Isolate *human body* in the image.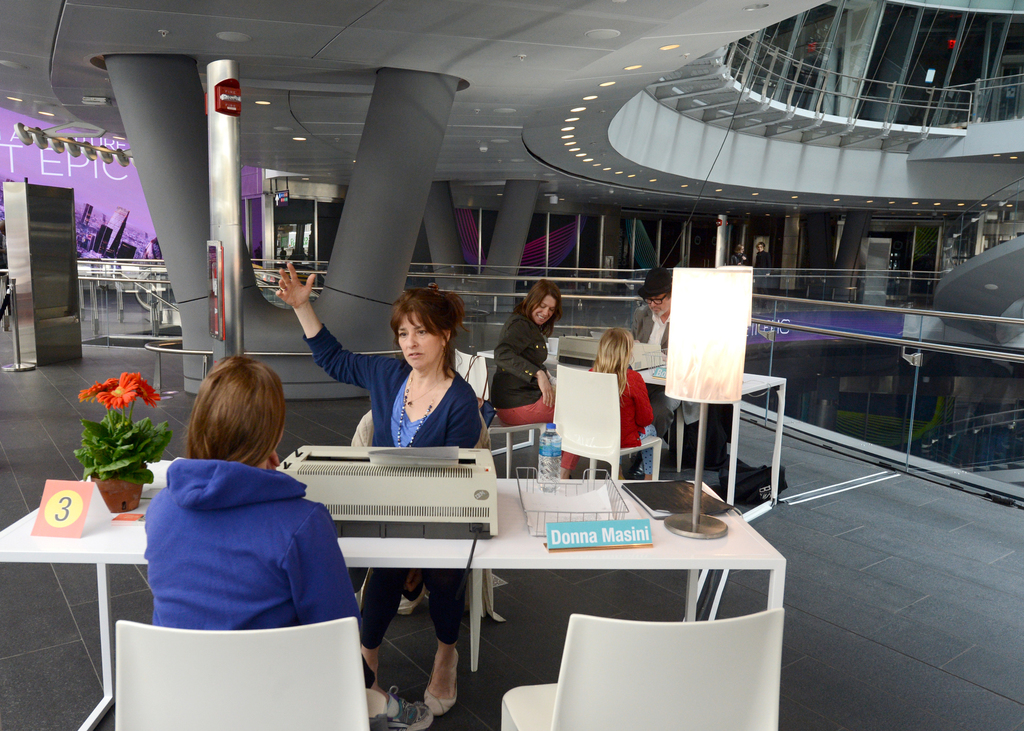
Isolated region: x1=135 y1=354 x2=436 y2=730.
